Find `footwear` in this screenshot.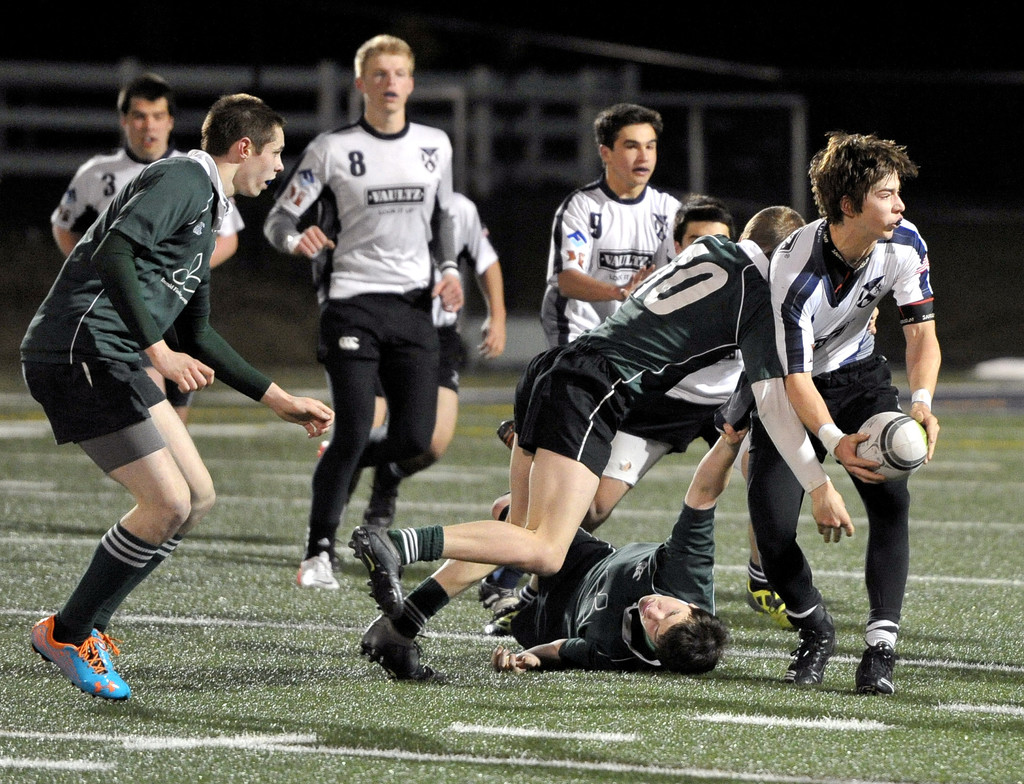
The bounding box for `footwear` is bbox=(477, 576, 526, 613).
